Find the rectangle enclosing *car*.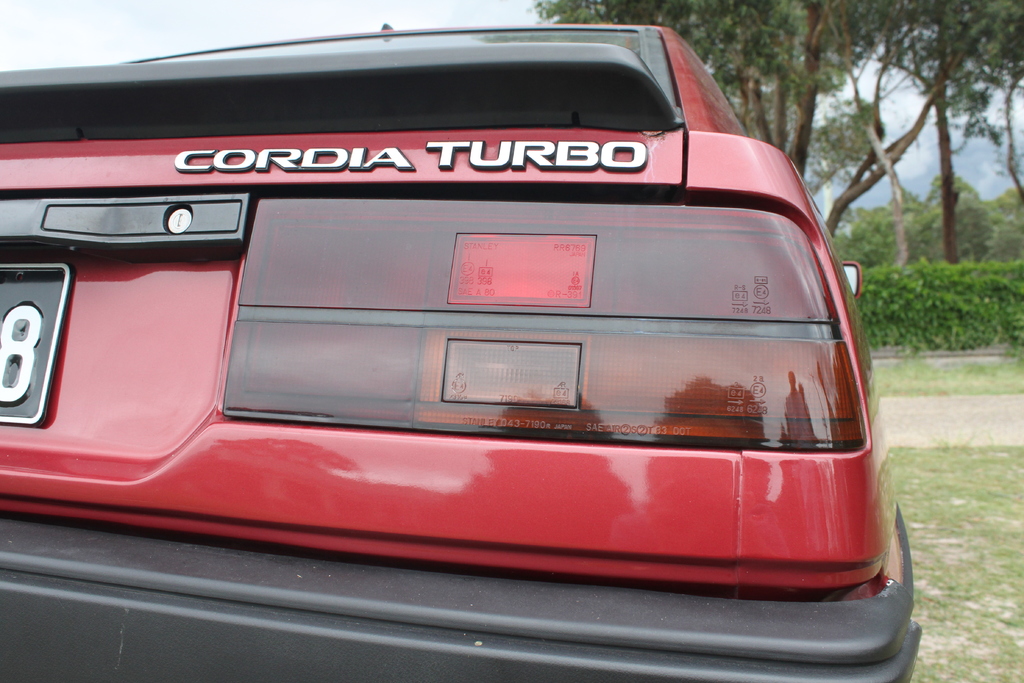
(0, 20, 924, 682).
